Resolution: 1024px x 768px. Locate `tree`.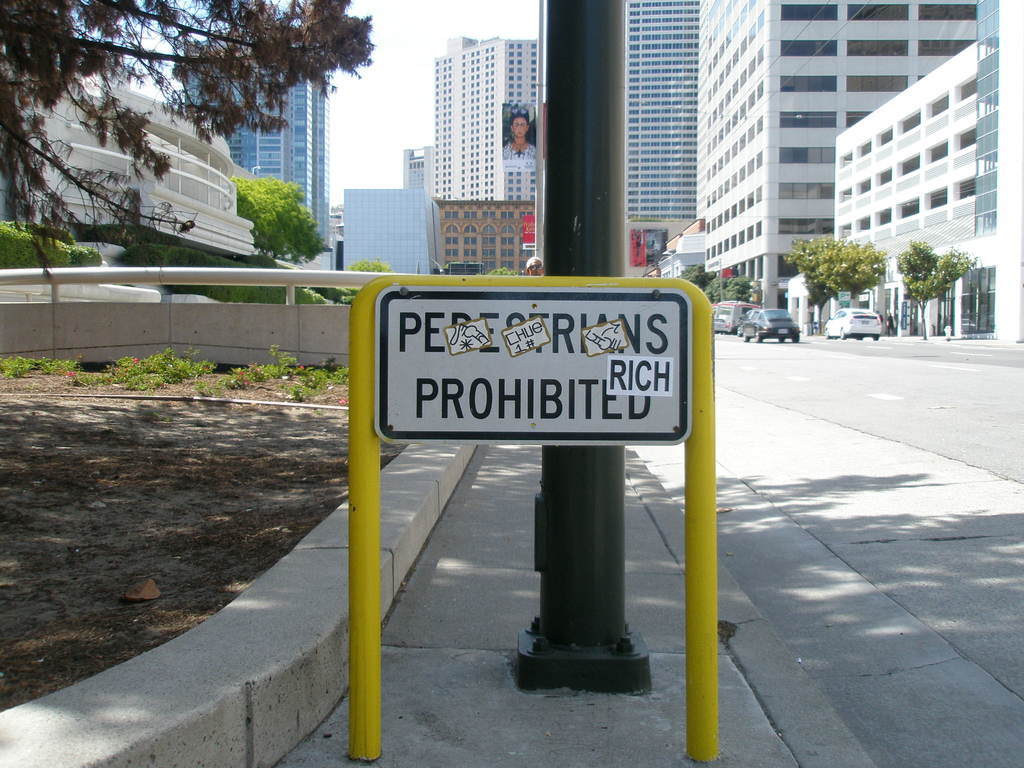
{"x1": 0, "y1": 0, "x2": 376, "y2": 282}.
